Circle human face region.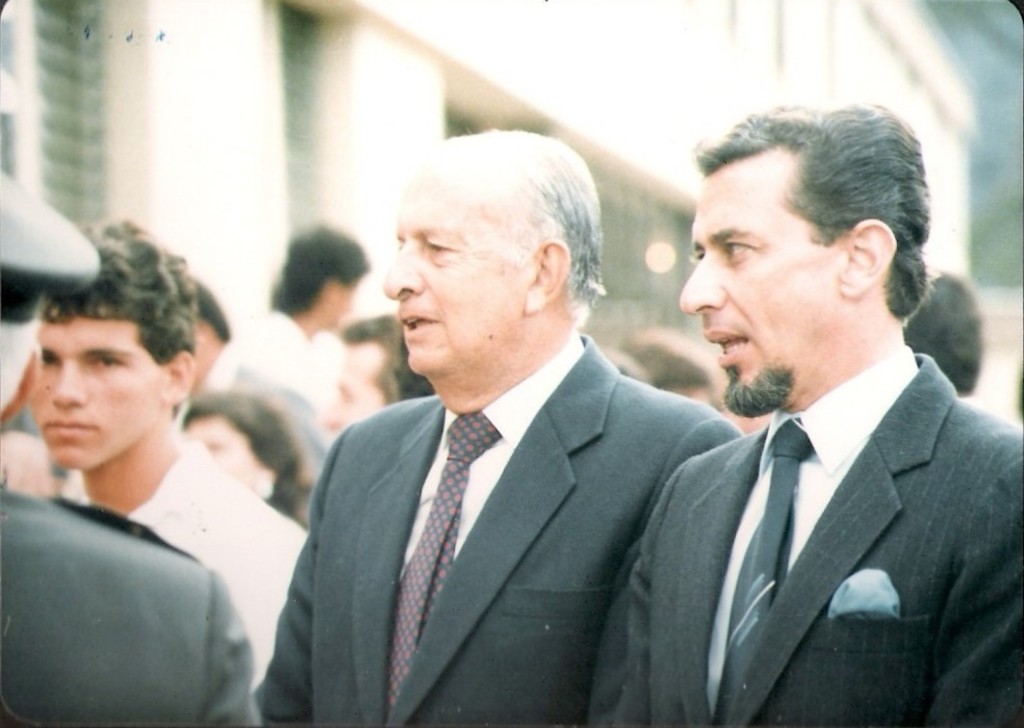
Region: x1=184, y1=415, x2=261, y2=496.
